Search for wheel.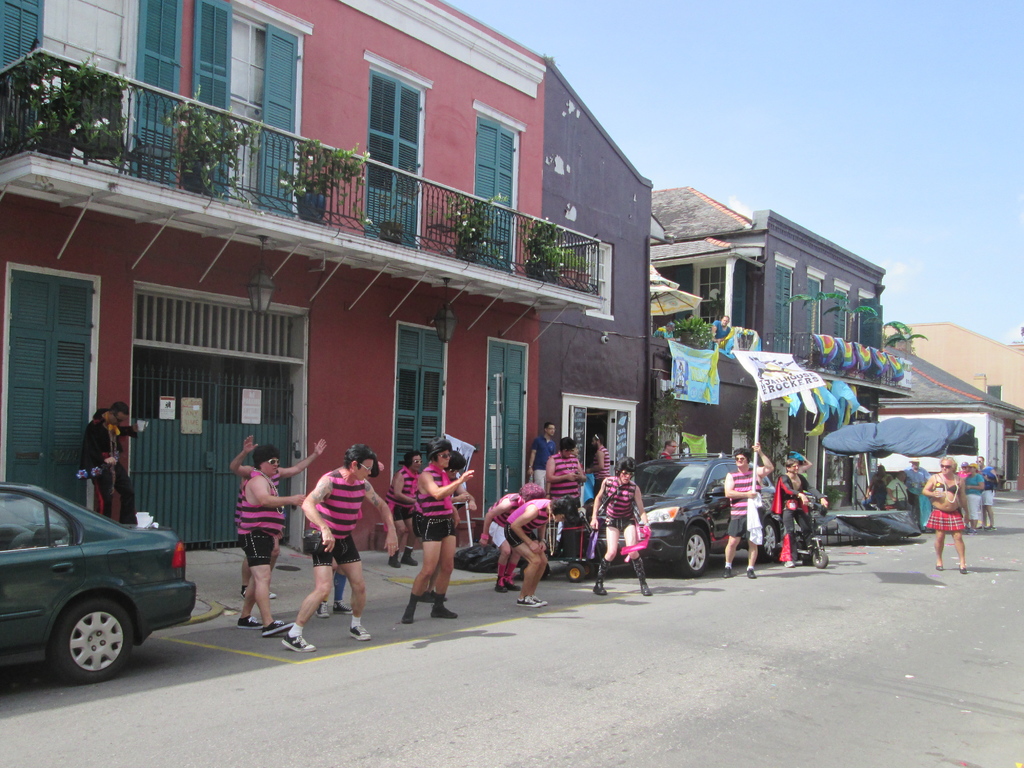
Found at region(566, 560, 586, 583).
